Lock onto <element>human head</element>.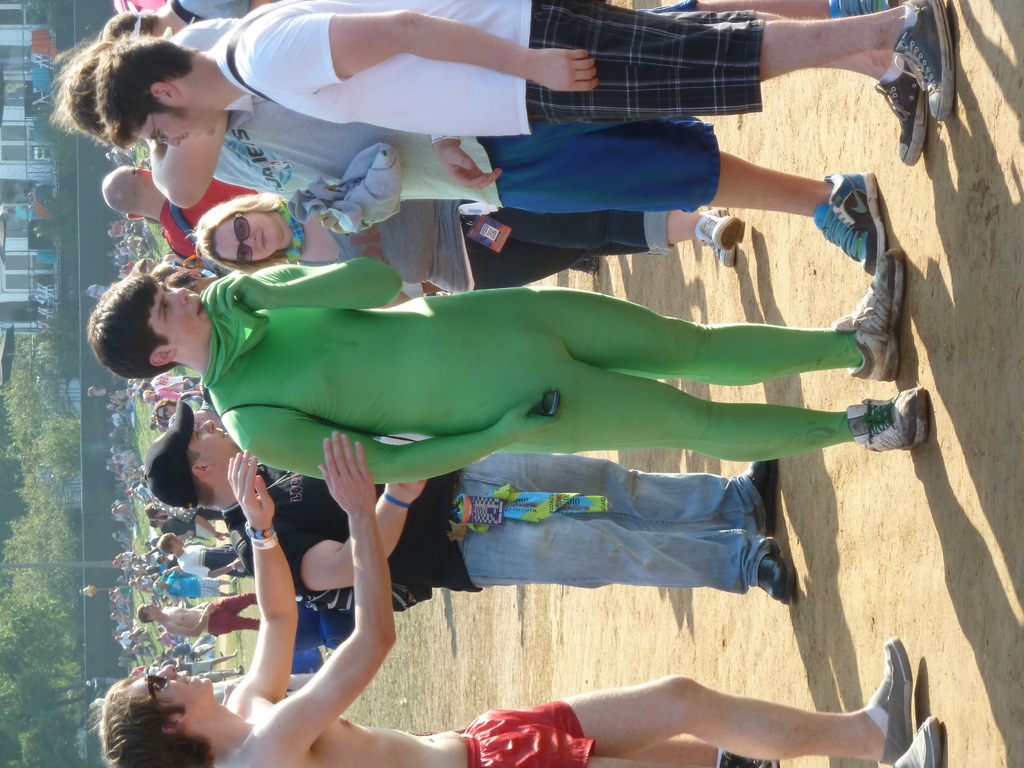
Locked: 160, 265, 190, 281.
